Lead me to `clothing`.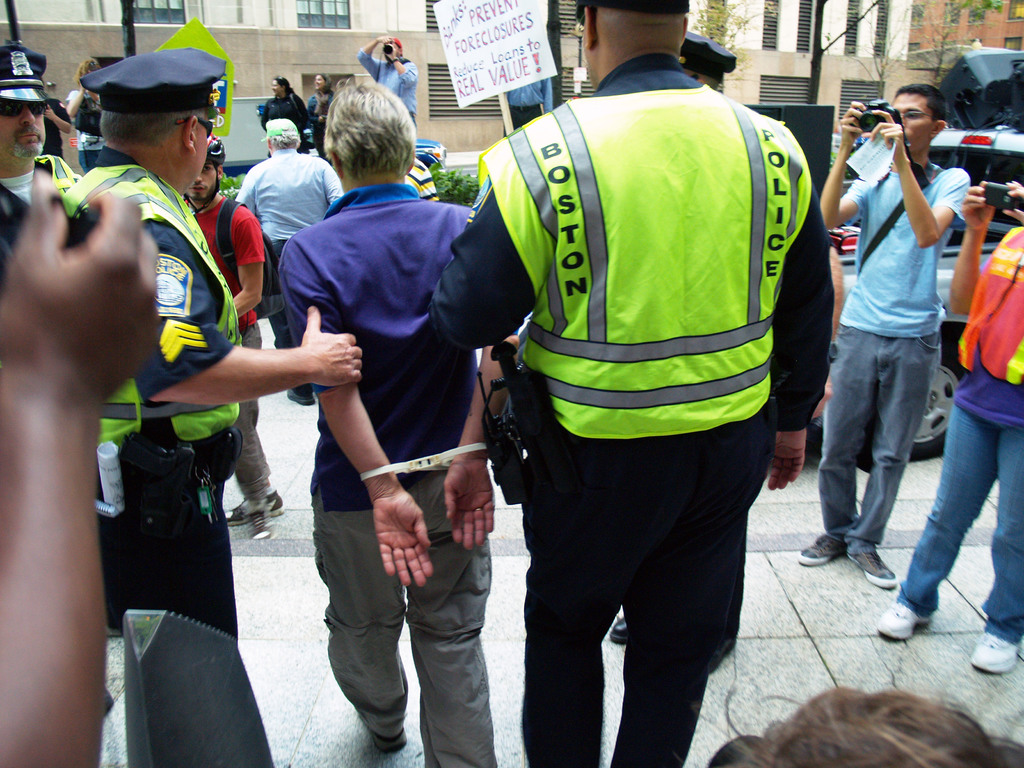
Lead to pyautogui.locateOnScreen(234, 395, 273, 498).
